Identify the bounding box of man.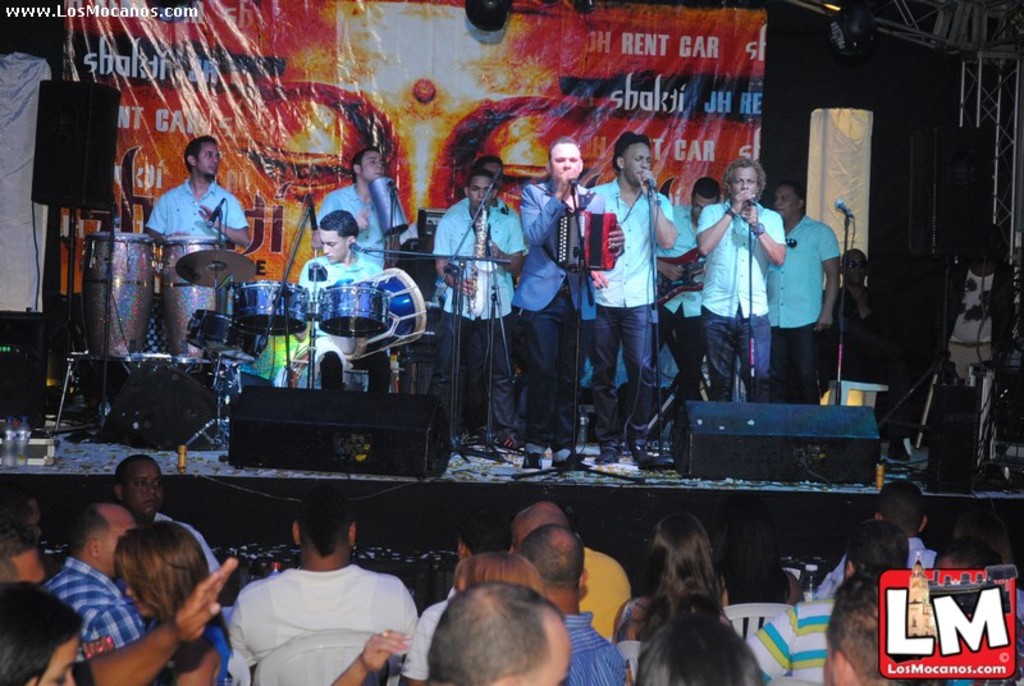
810 477 947 602.
